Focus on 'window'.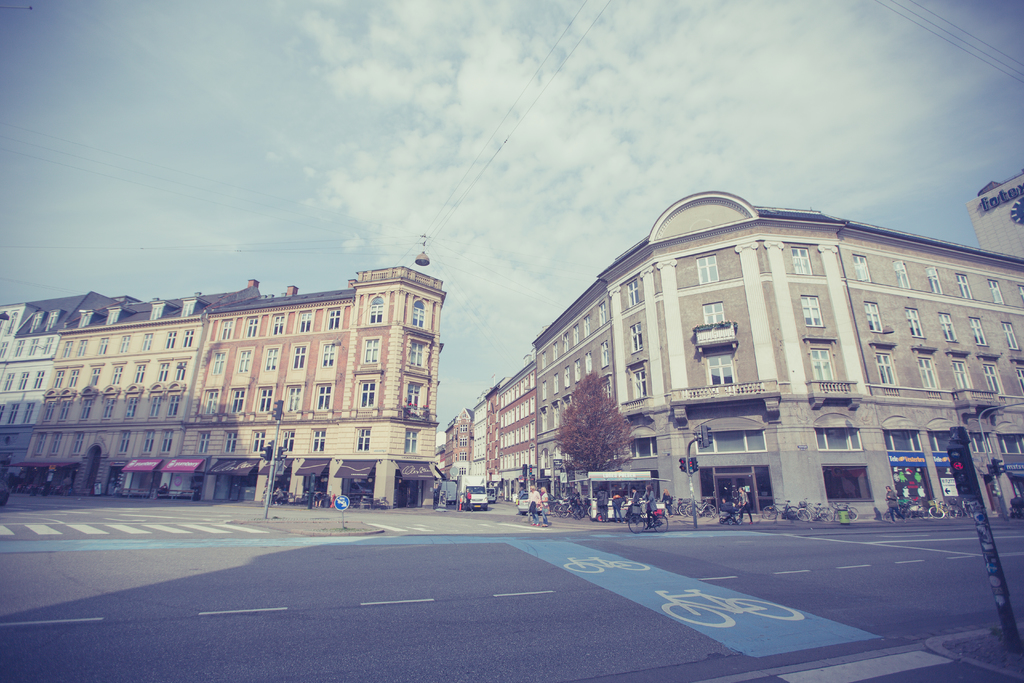
Focused at bbox(575, 358, 581, 381).
